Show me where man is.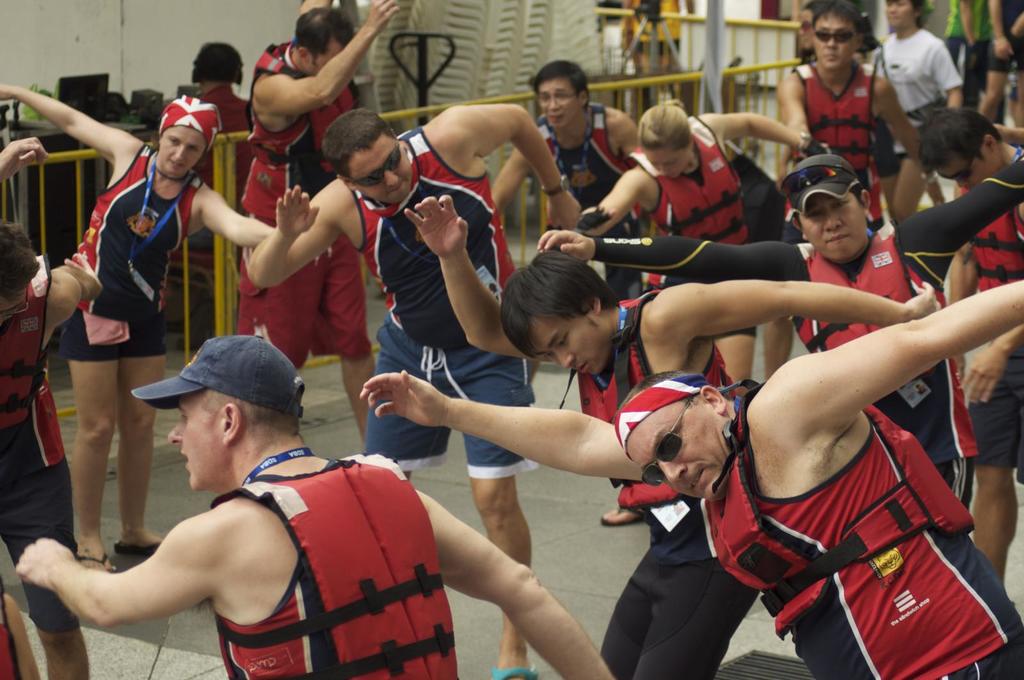
man is at <region>489, 59, 643, 303</region>.
